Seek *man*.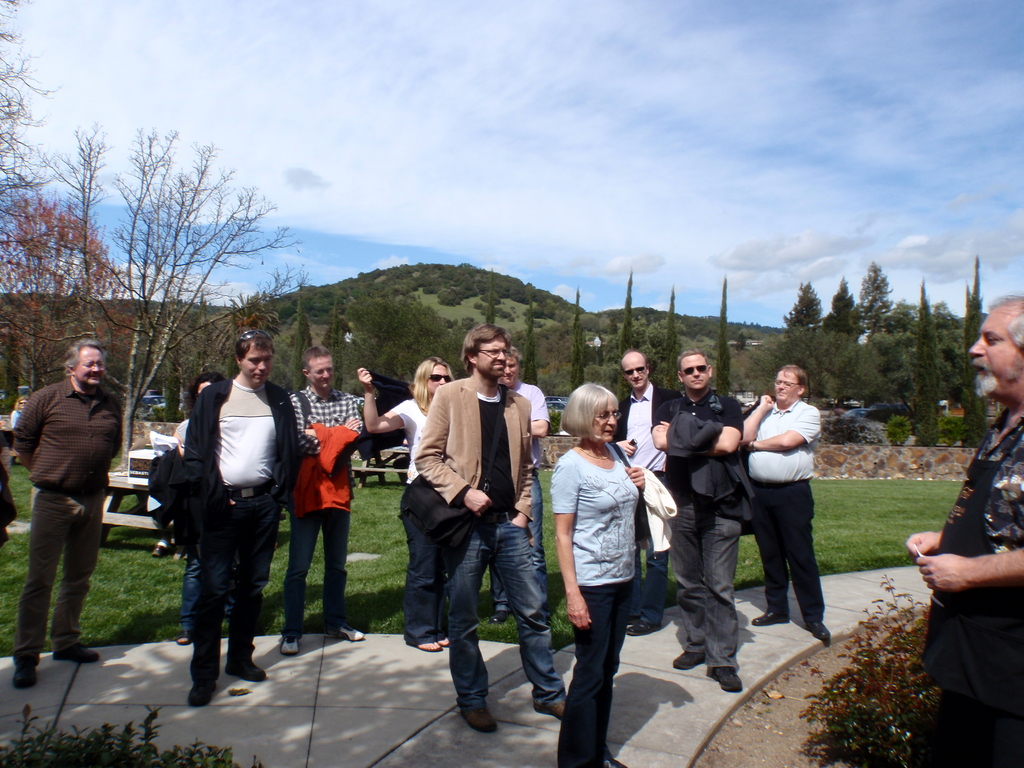
[648,348,747,697].
